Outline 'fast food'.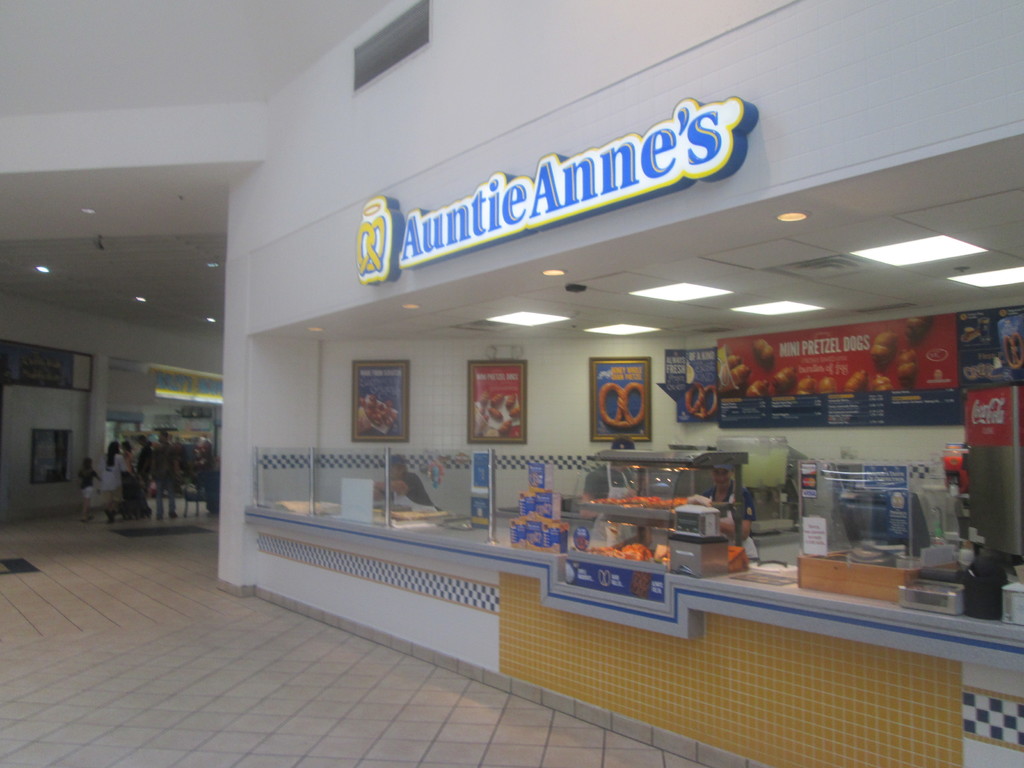
Outline: 595 383 643 428.
